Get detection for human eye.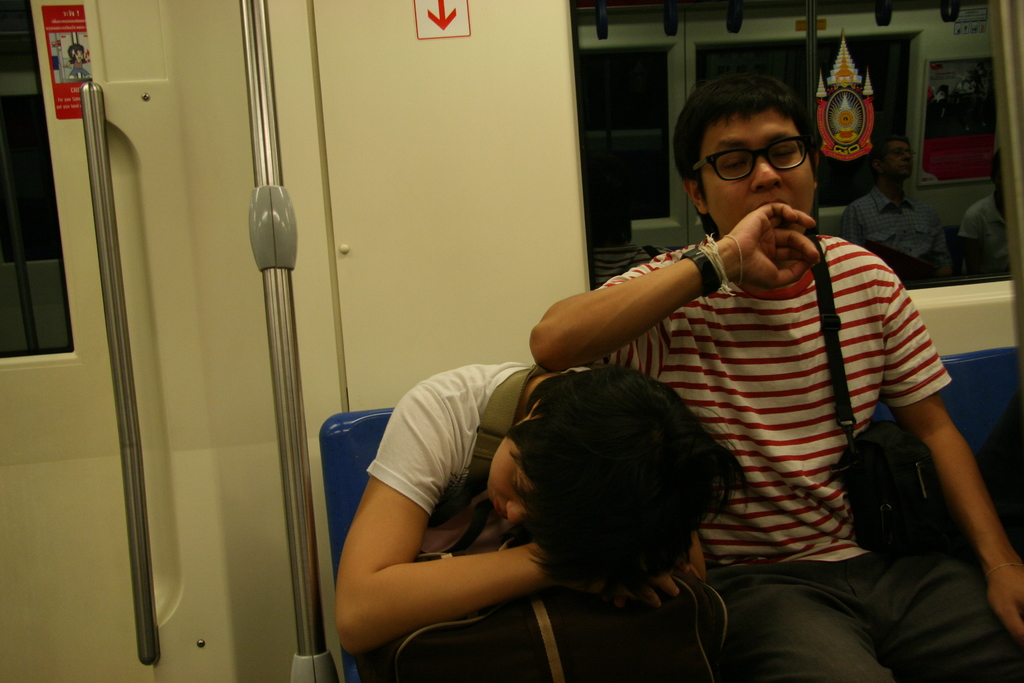
Detection: left=906, top=151, right=913, bottom=156.
